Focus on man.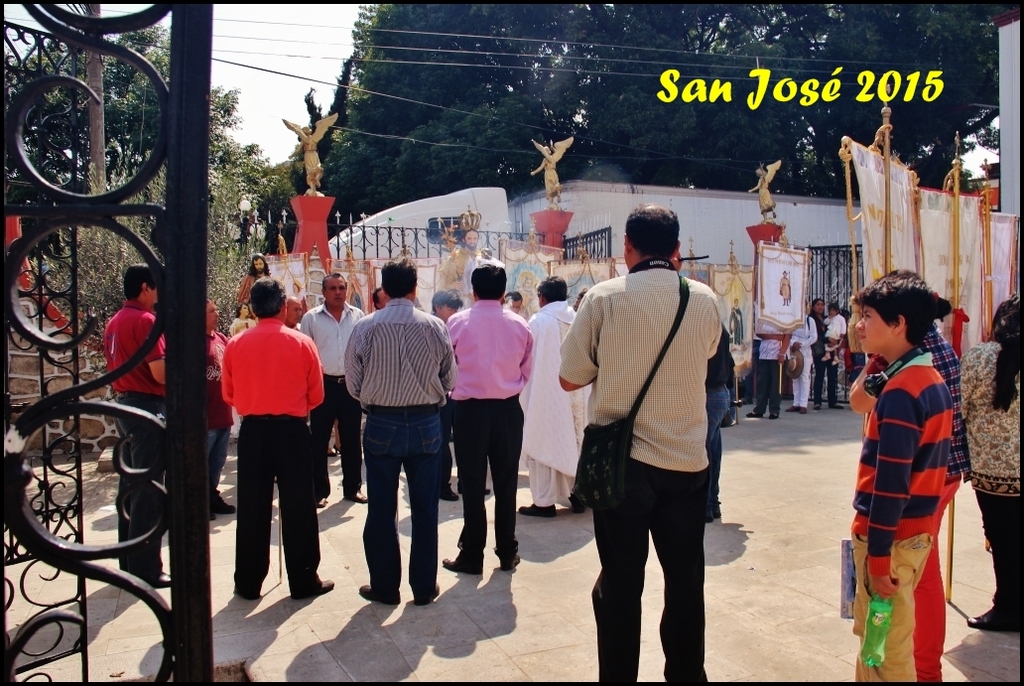
Focused at l=785, t=302, r=818, b=418.
